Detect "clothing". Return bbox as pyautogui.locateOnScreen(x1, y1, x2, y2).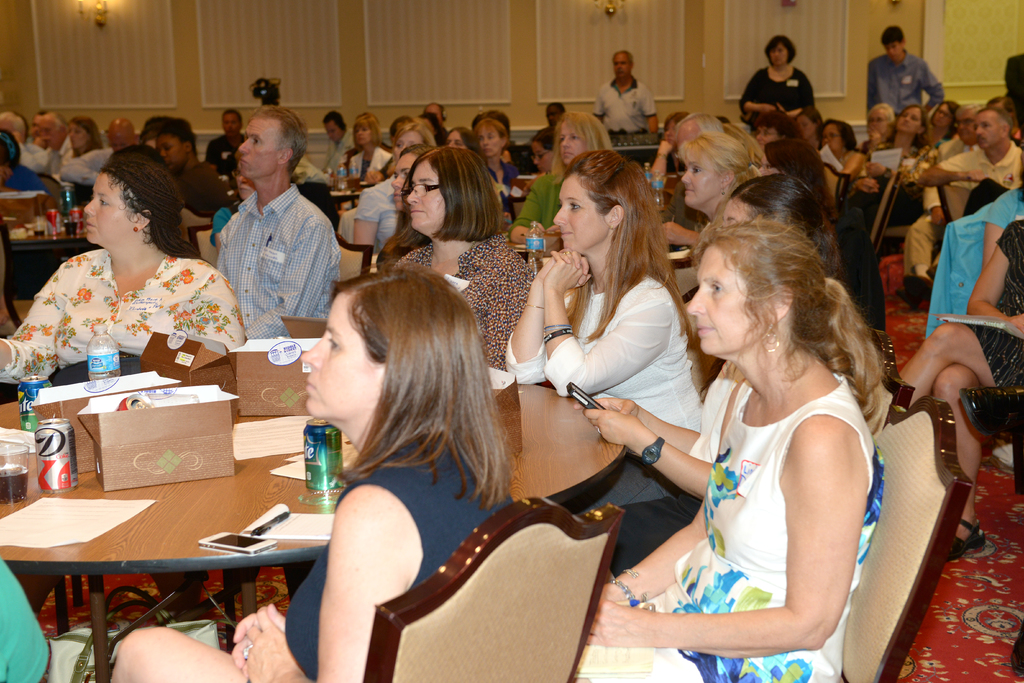
pyautogui.locateOnScreen(744, 59, 819, 150).
